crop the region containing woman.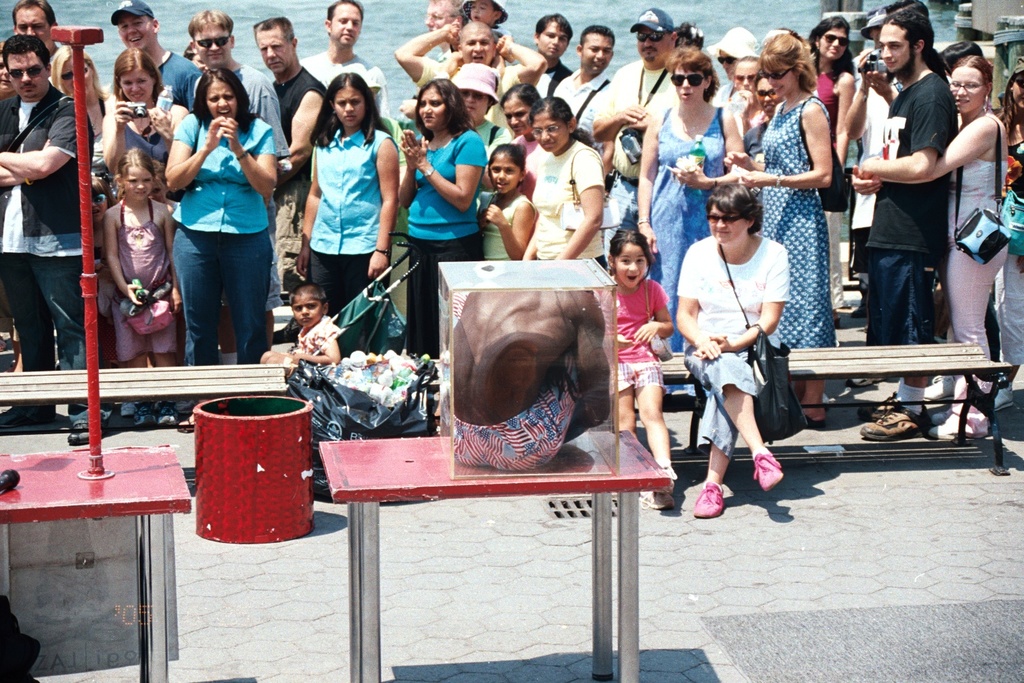
Crop region: 296,72,400,317.
